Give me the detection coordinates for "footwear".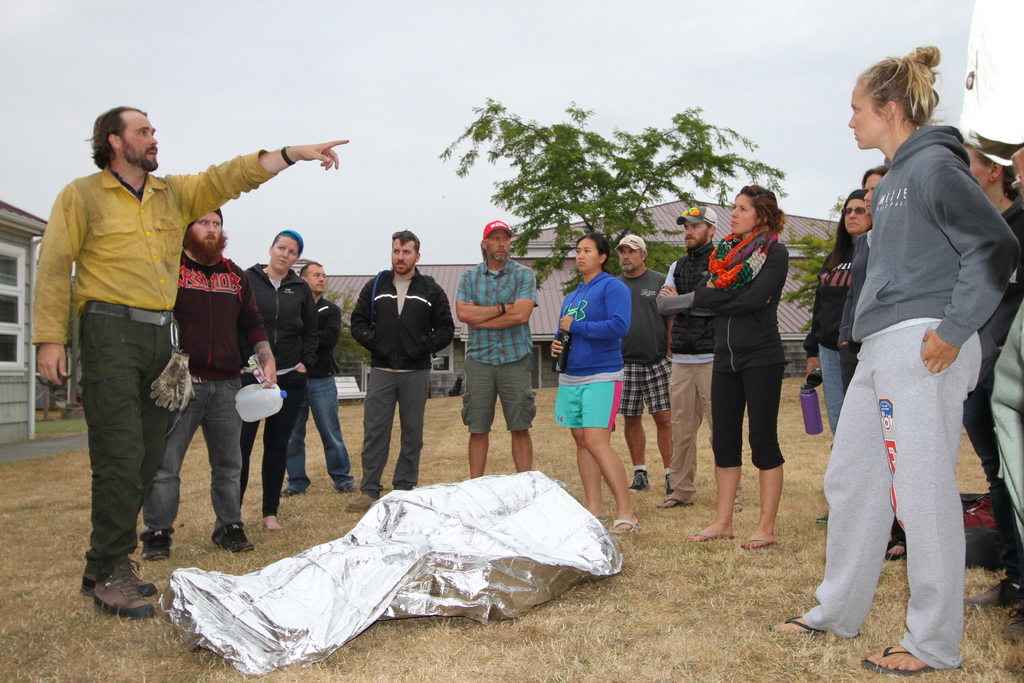
739, 534, 778, 550.
